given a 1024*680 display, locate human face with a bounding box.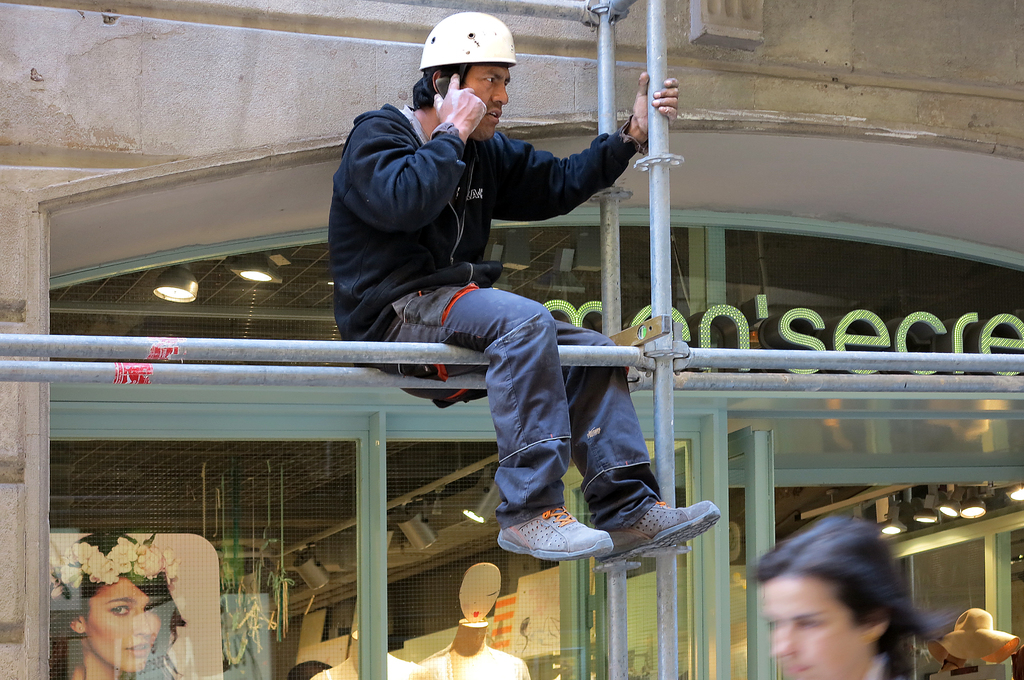
Located: bbox=[758, 575, 866, 679].
